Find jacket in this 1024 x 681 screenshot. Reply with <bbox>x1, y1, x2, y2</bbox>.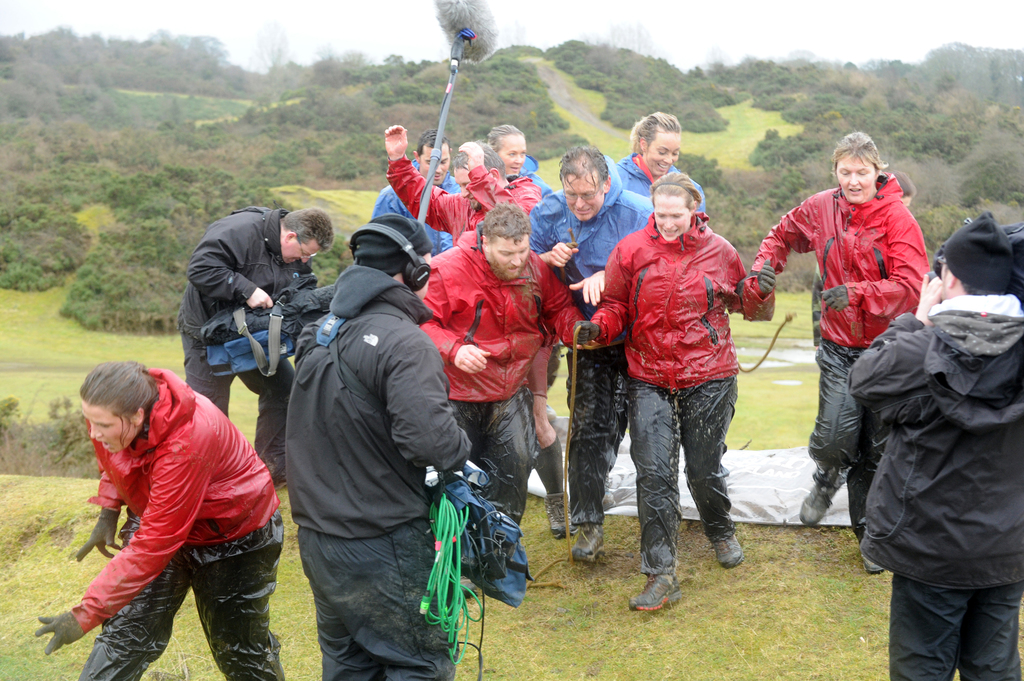
<bbox>188, 210, 312, 388</bbox>.
